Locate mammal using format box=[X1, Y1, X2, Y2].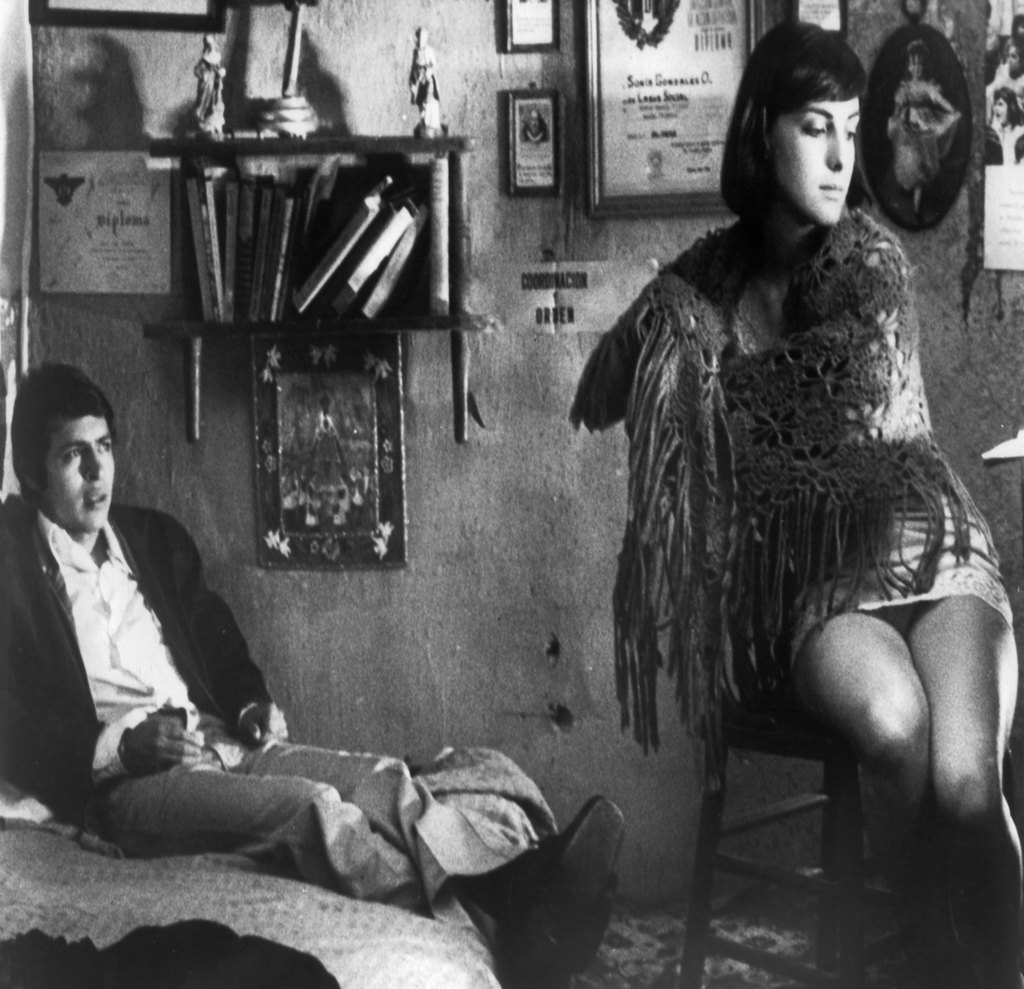
box=[883, 45, 957, 211].
